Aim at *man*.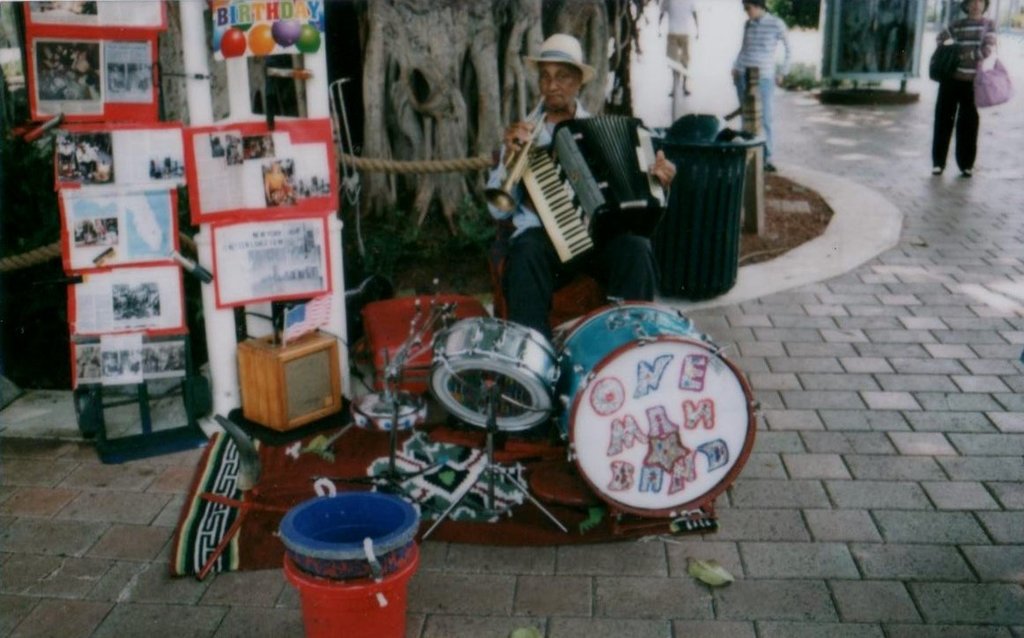
Aimed at detection(654, 0, 699, 100).
